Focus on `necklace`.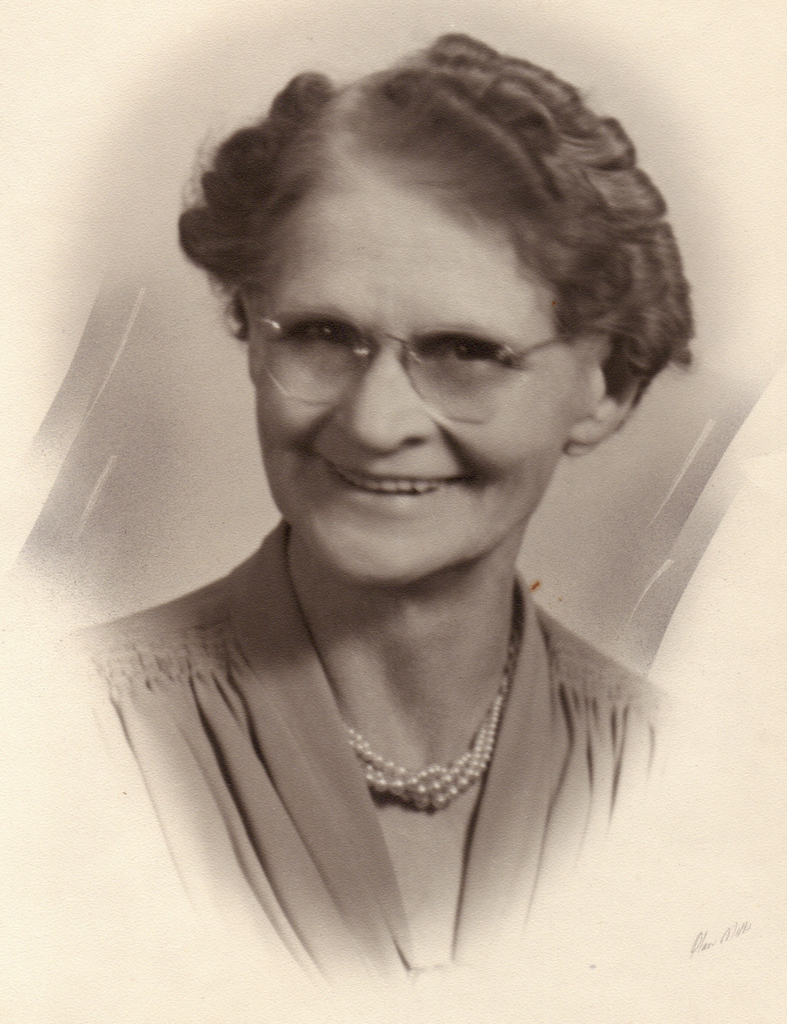
Focused at (left=346, top=635, right=515, bottom=812).
